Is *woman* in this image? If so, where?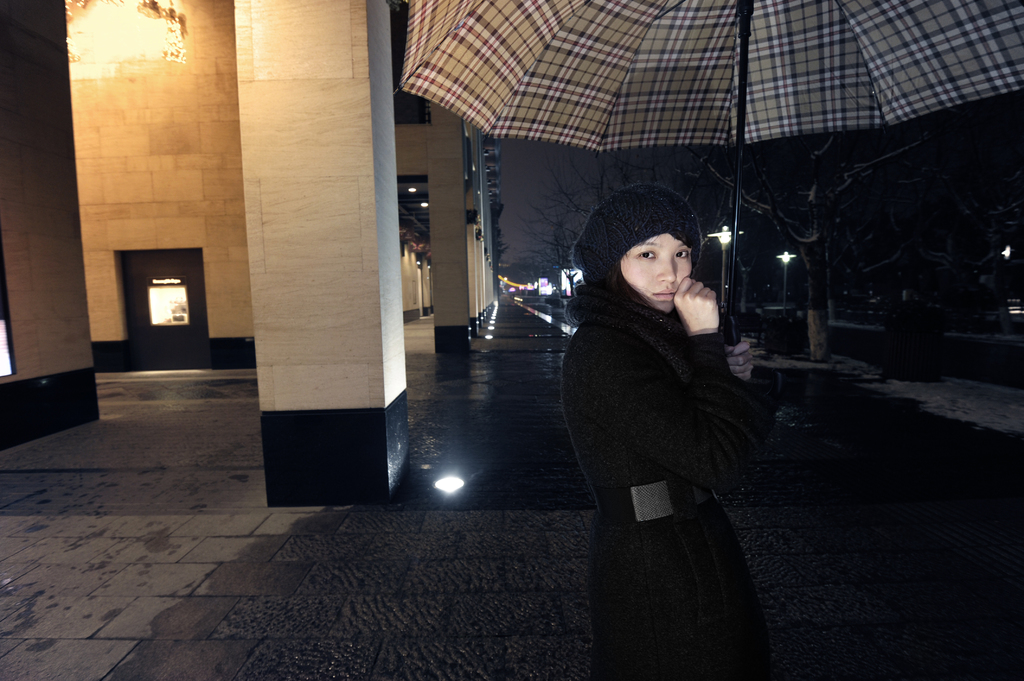
Yes, at 544,178,762,680.
